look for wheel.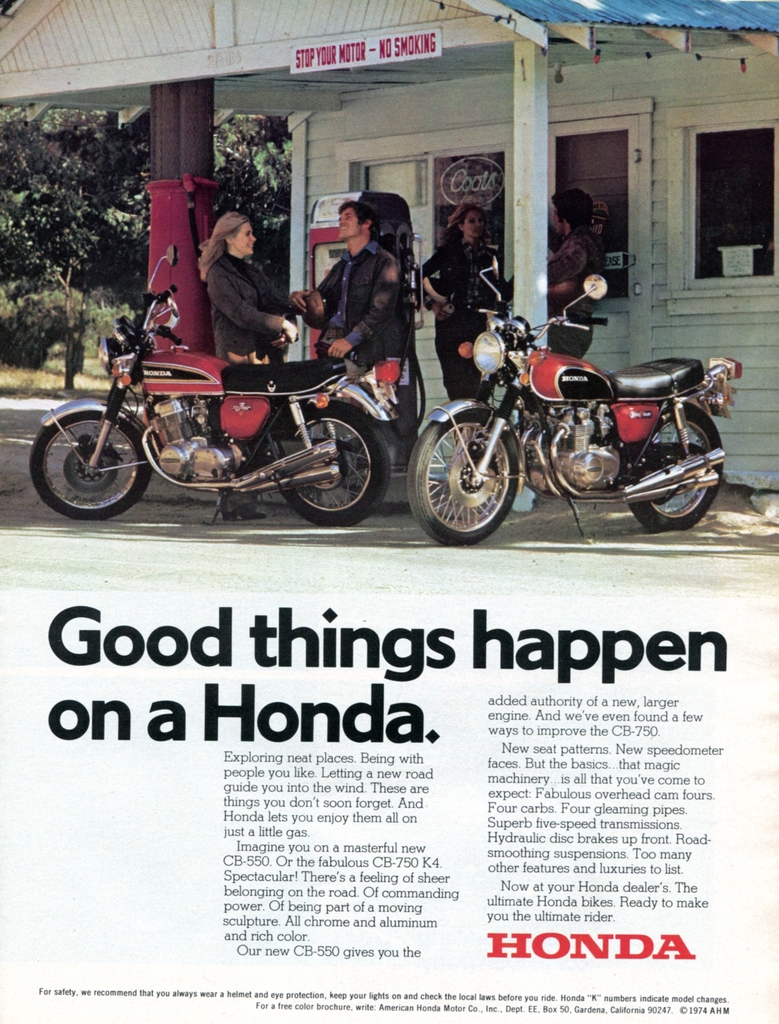
Found: crop(627, 407, 727, 531).
